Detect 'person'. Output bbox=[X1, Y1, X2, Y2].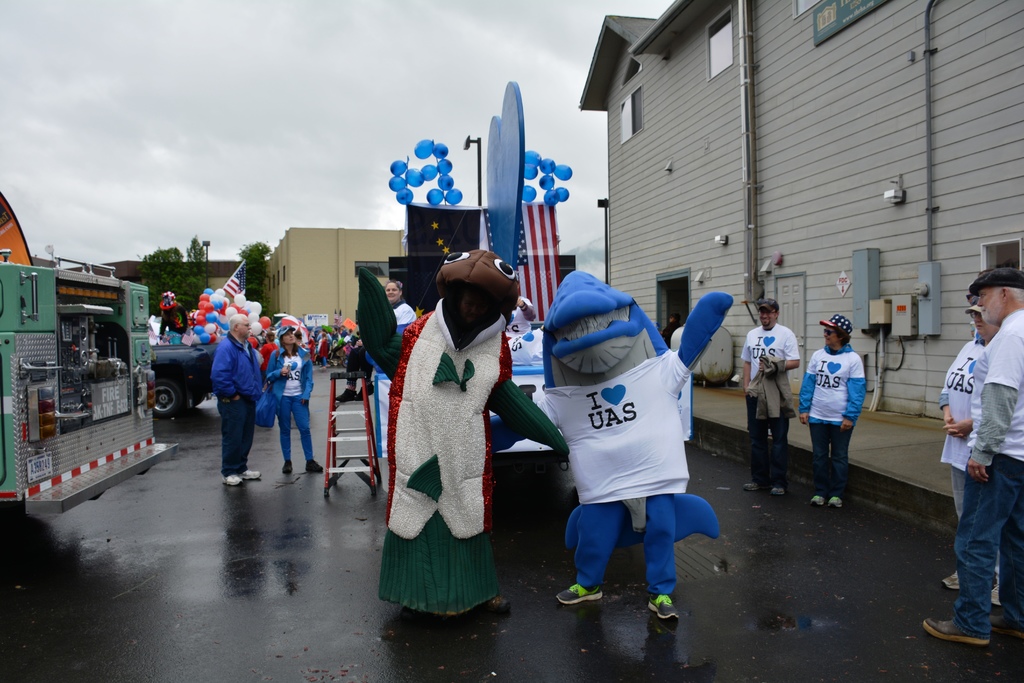
bbox=[157, 289, 189, 345].
